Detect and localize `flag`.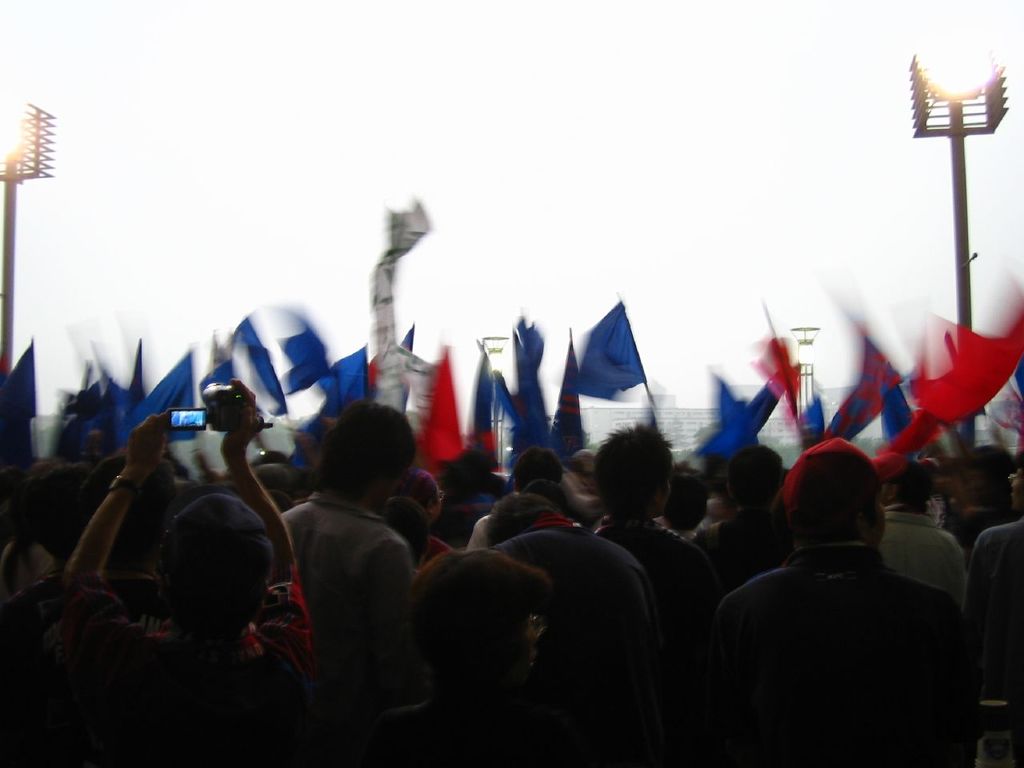
Localized at Rect(550, 350, 584, 466).
